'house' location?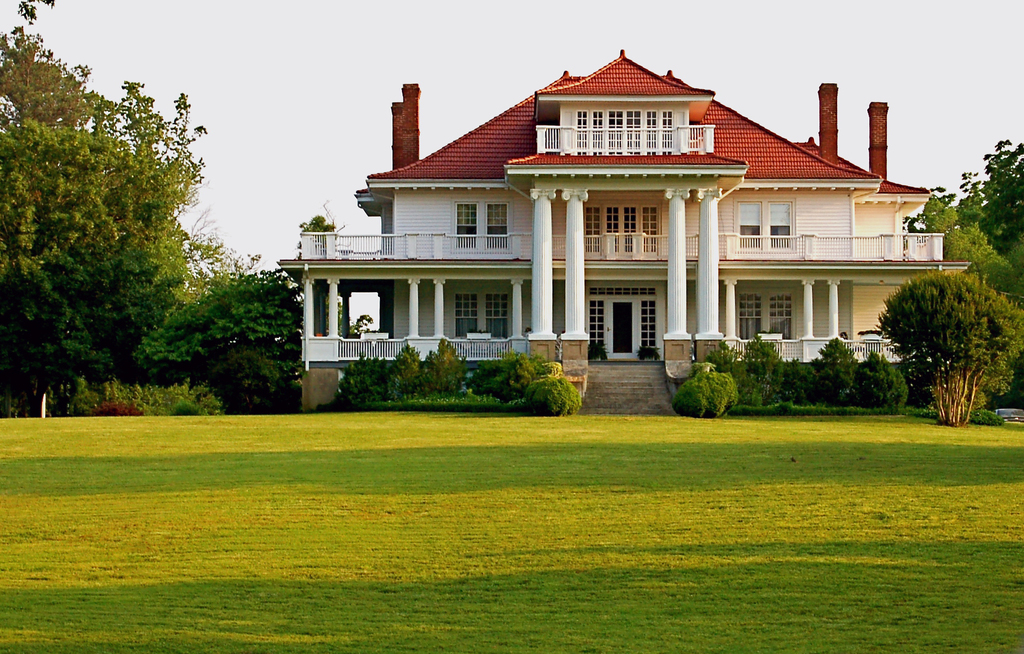
box=[320, 48, 950, 412]
